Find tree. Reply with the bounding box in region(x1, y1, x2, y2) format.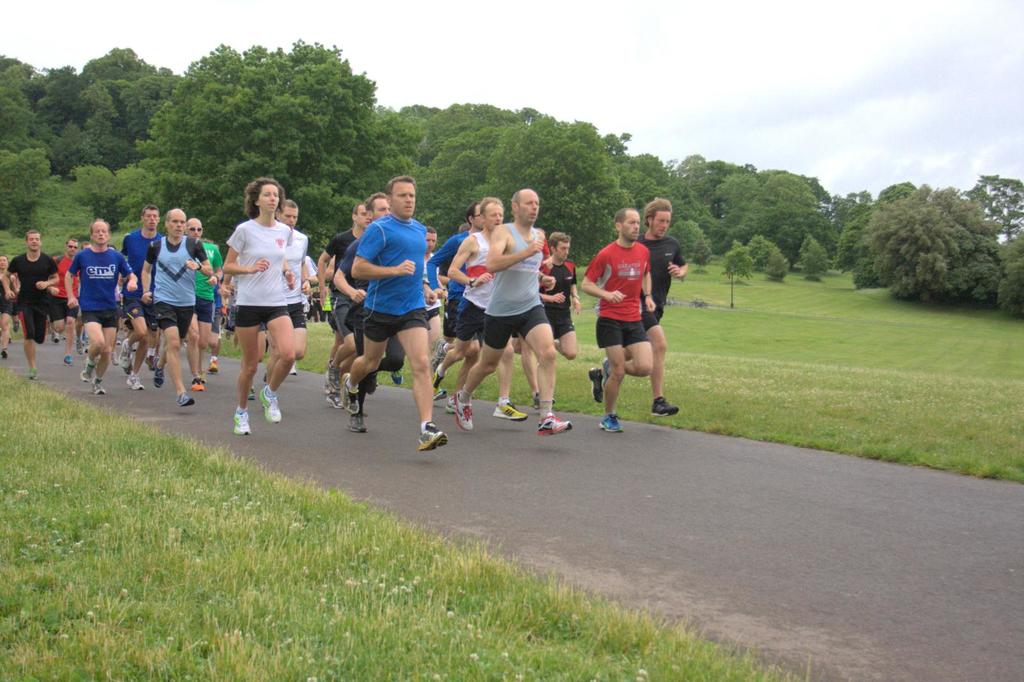
region(424, 113, 508, 172).
